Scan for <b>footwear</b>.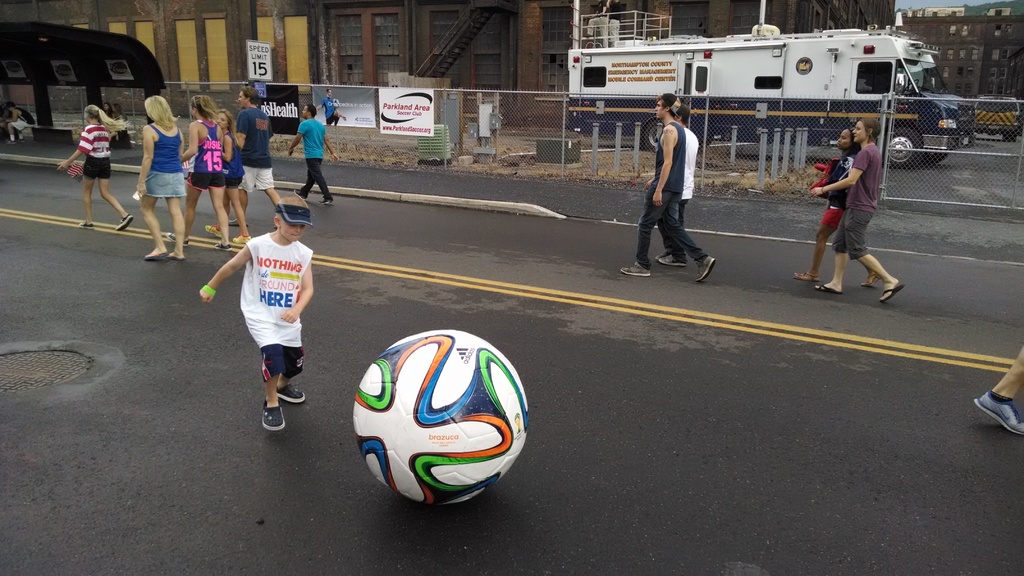
Scan result: {"left": 116, "top": 216, "right": 135, "bottom": 233}.
